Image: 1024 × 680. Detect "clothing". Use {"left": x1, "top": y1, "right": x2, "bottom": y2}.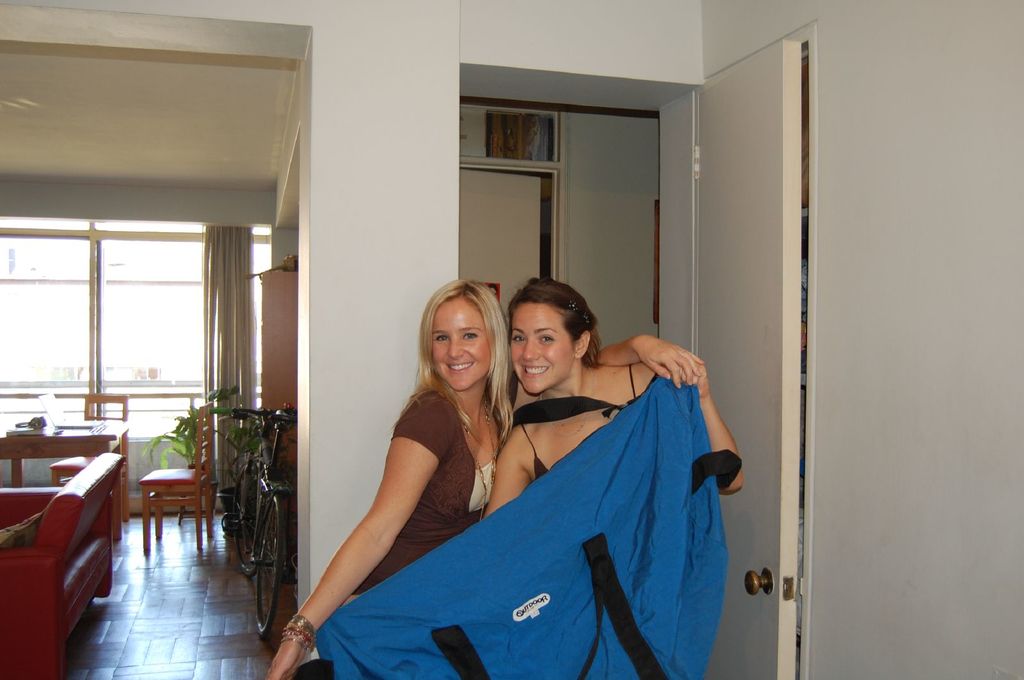
{"left": 353, "top": 384, "right": 517, "bottom": 594}.
